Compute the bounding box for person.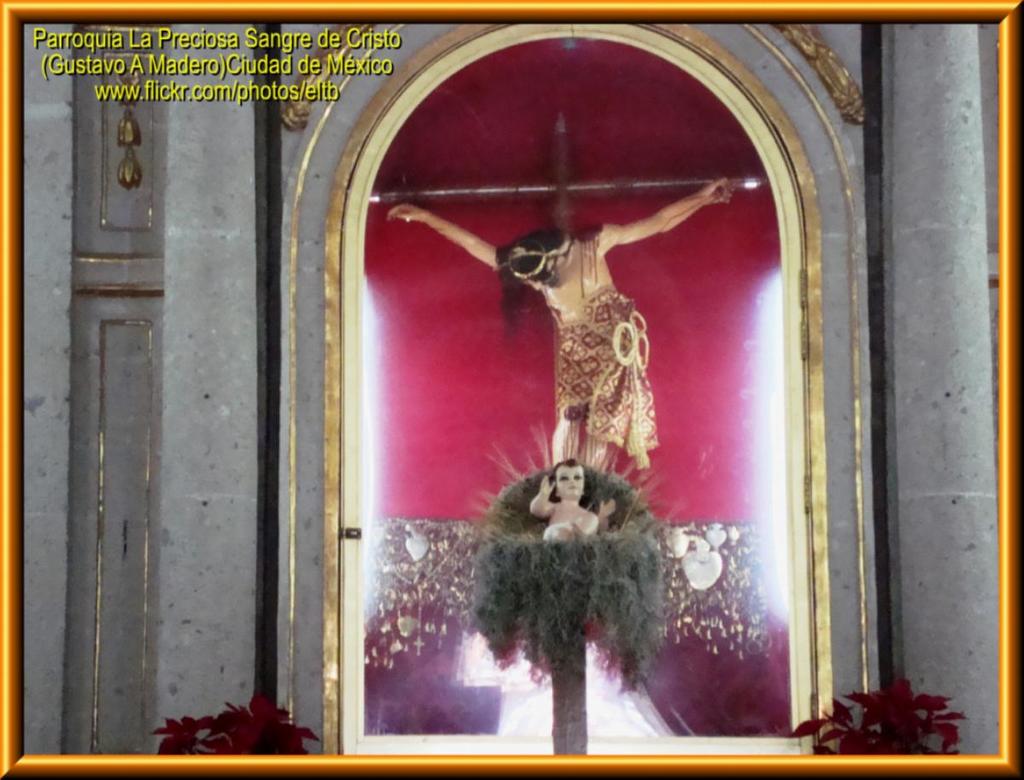
{"x1": 384, "y1": 172, "x2": 731, "y2": 482}.
